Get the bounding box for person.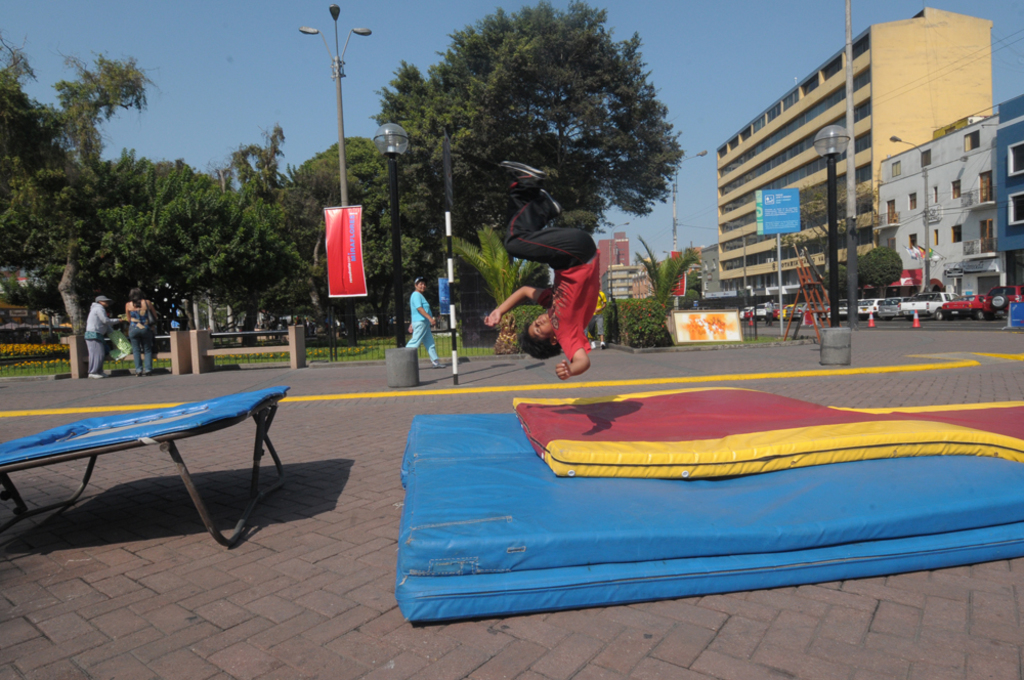
{"x1": 409, "y1": 270, "x2": 446, "y2": 372}.
